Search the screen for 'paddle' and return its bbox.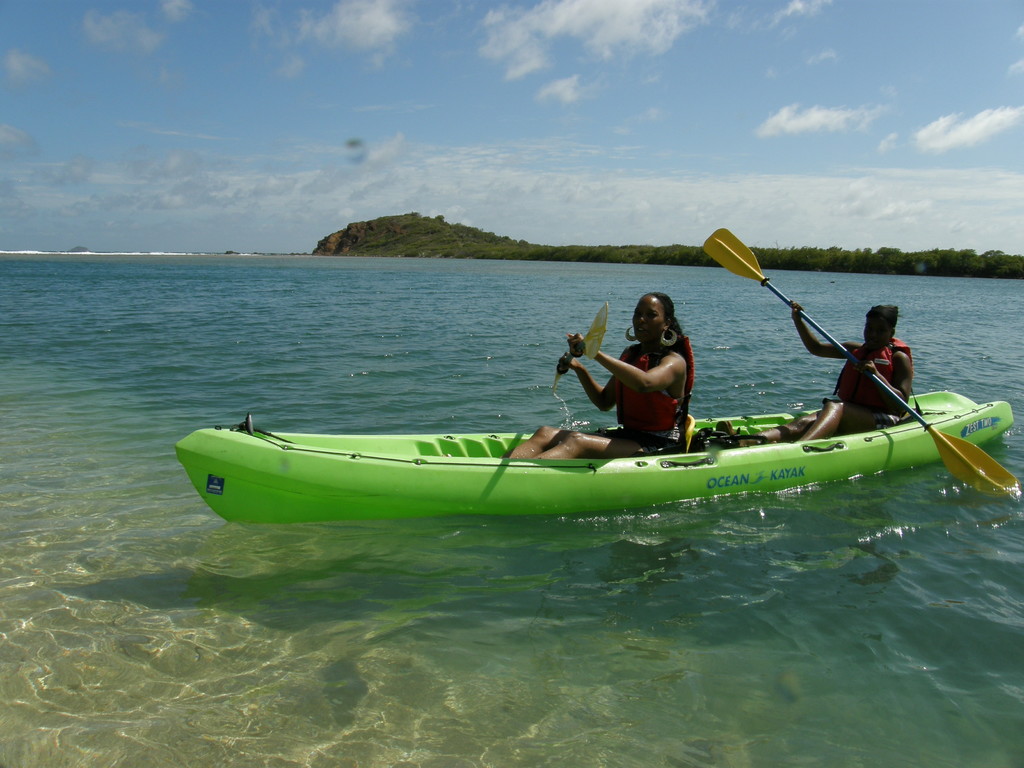
Found: rect(698, 225, 1018, 498).
